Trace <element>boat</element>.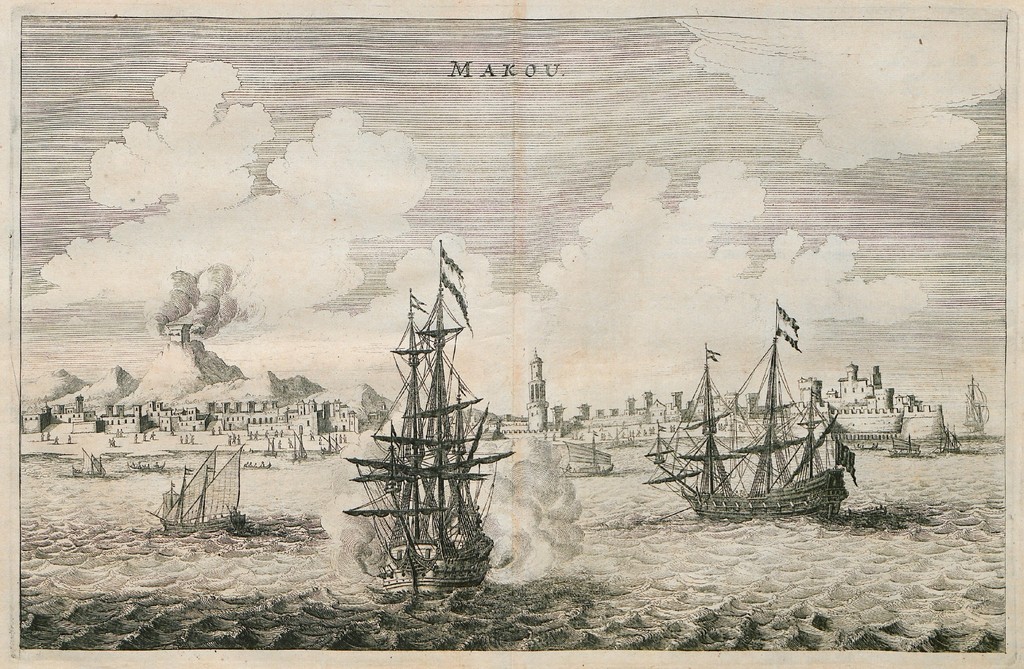
Traced to (x1=320, y1=431, x2=341, y2=455).
